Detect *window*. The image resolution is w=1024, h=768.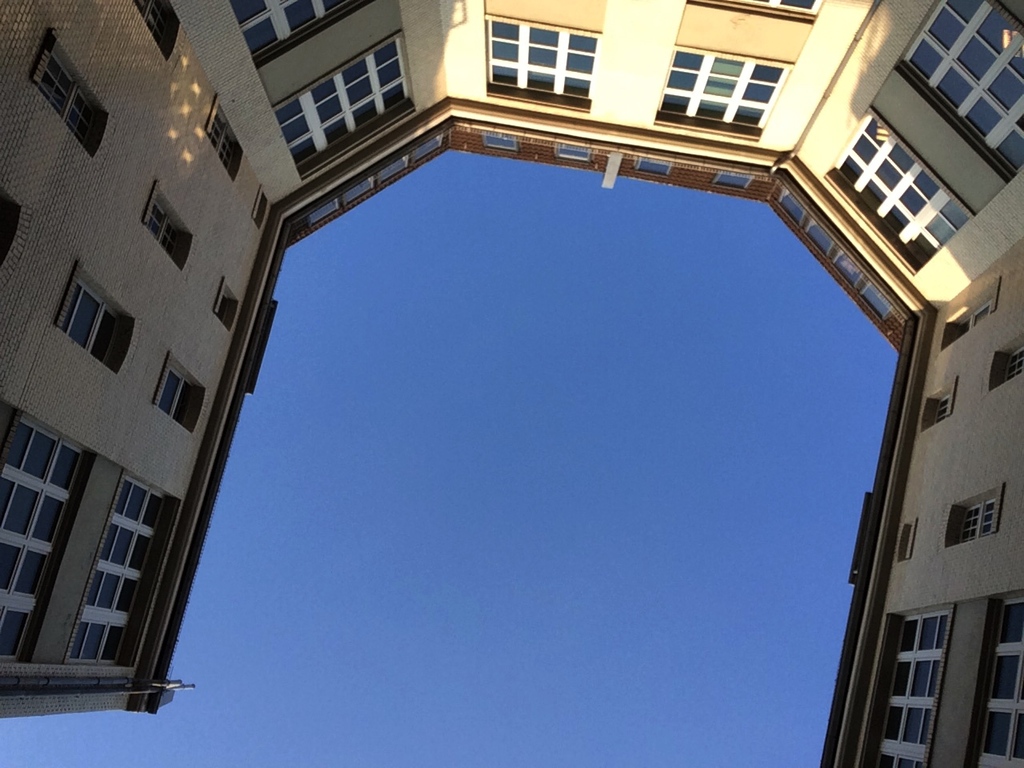
x1=865 y1=602 x2=955 y2=767.
